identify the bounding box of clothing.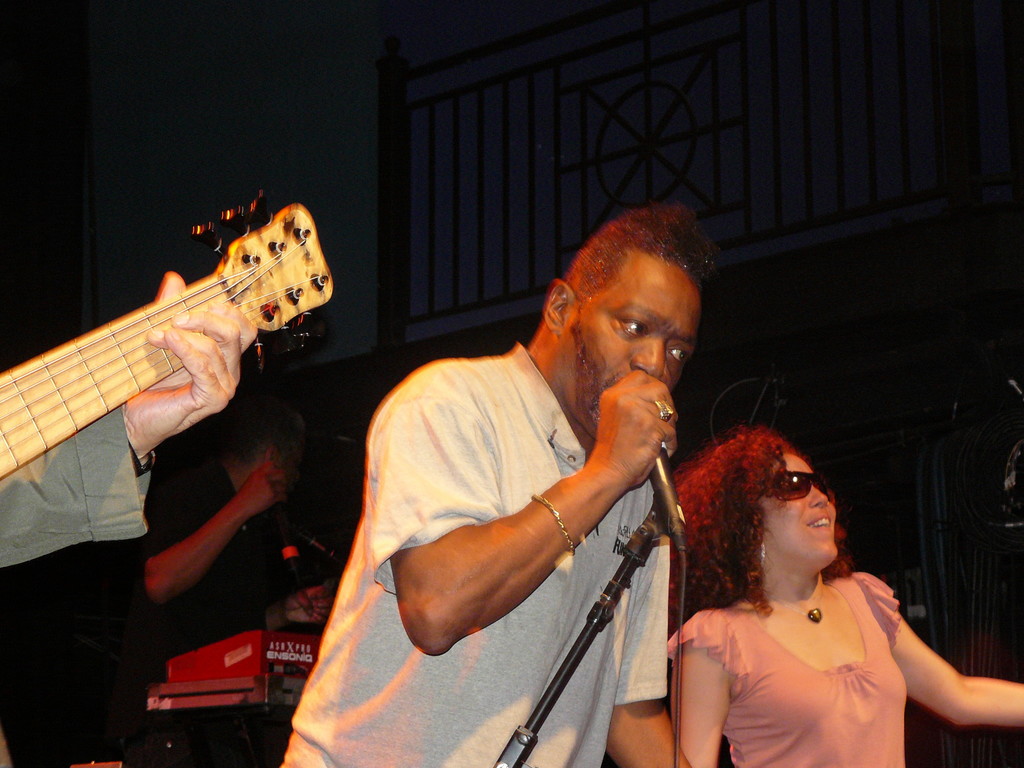
[x1=0, y1=401, x2=149, y2=767].
